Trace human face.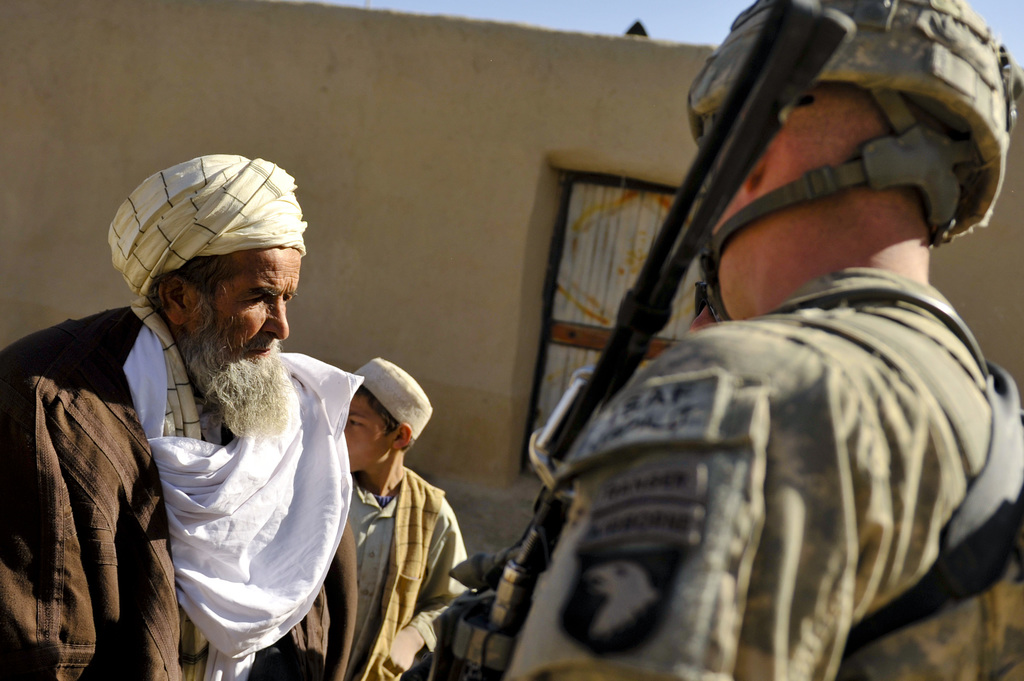
Traced to rect(344, 393, 396, 472).
